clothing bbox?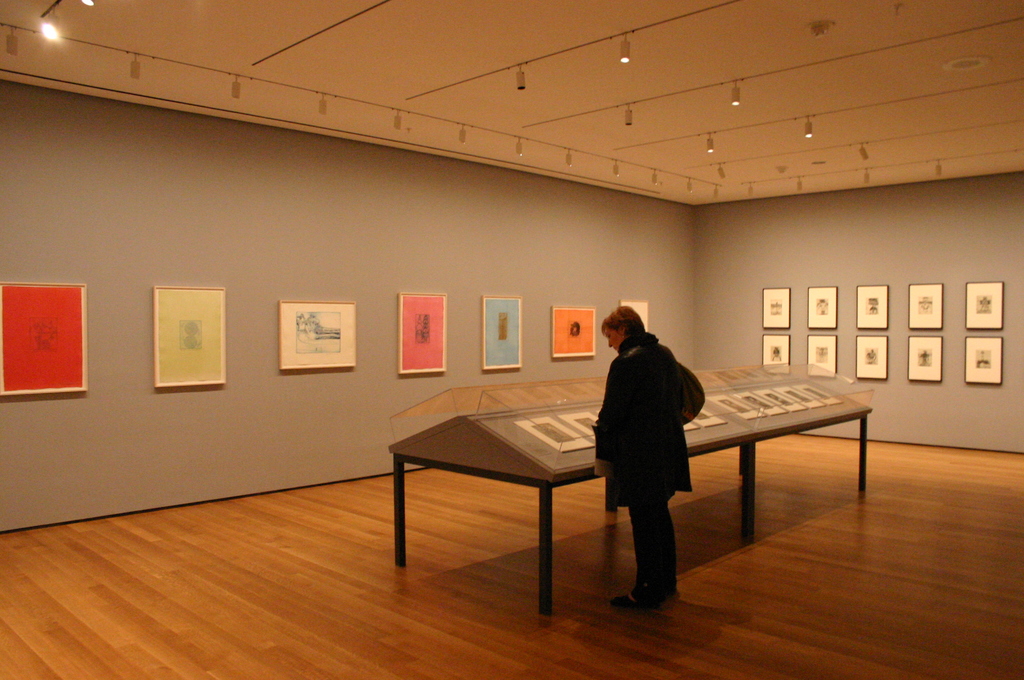
bbox=(594, 331, 691, 595)
